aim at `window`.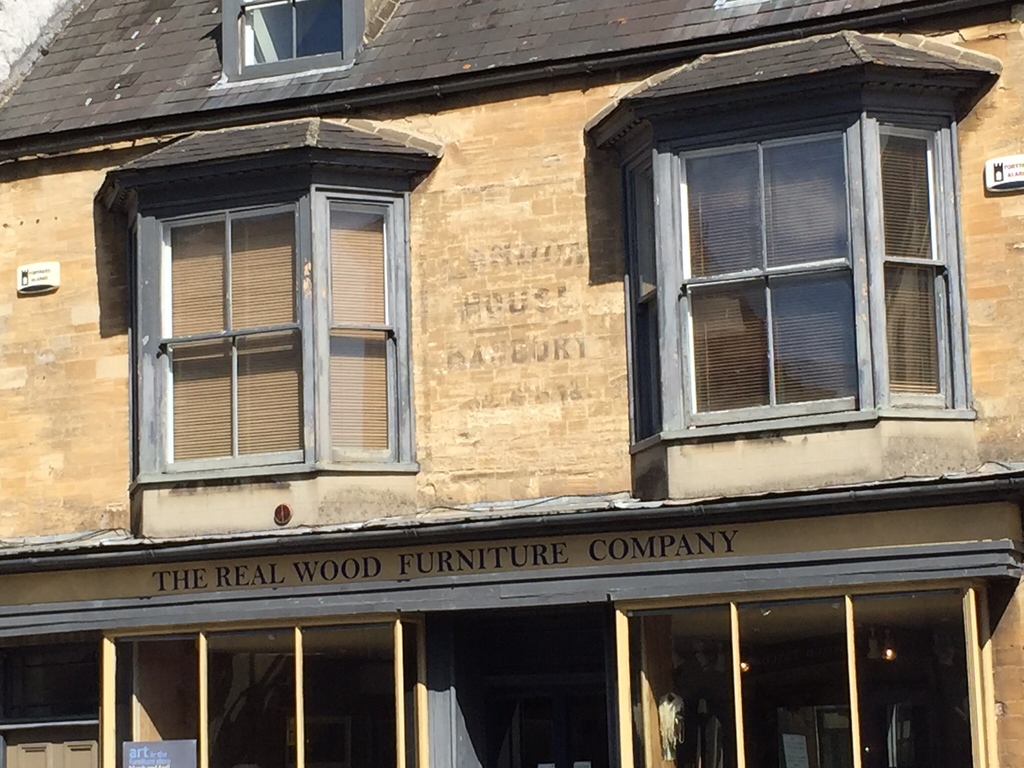
Aimed at left=222, top=0, right=366, bottom=87.
